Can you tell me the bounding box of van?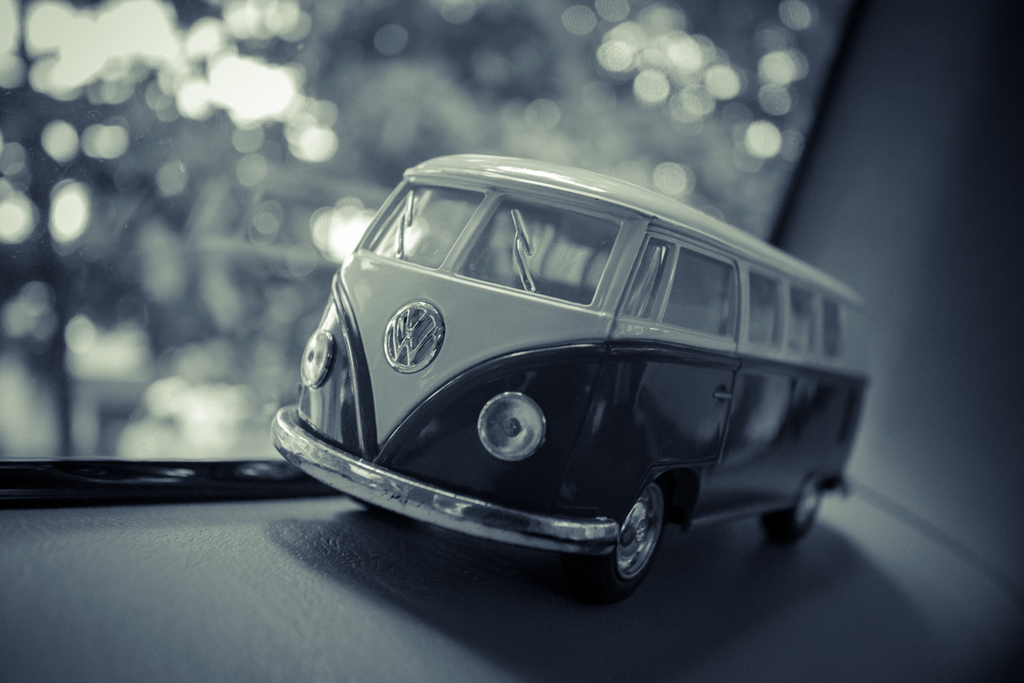
bbox=(266, 149, 876, 605).
